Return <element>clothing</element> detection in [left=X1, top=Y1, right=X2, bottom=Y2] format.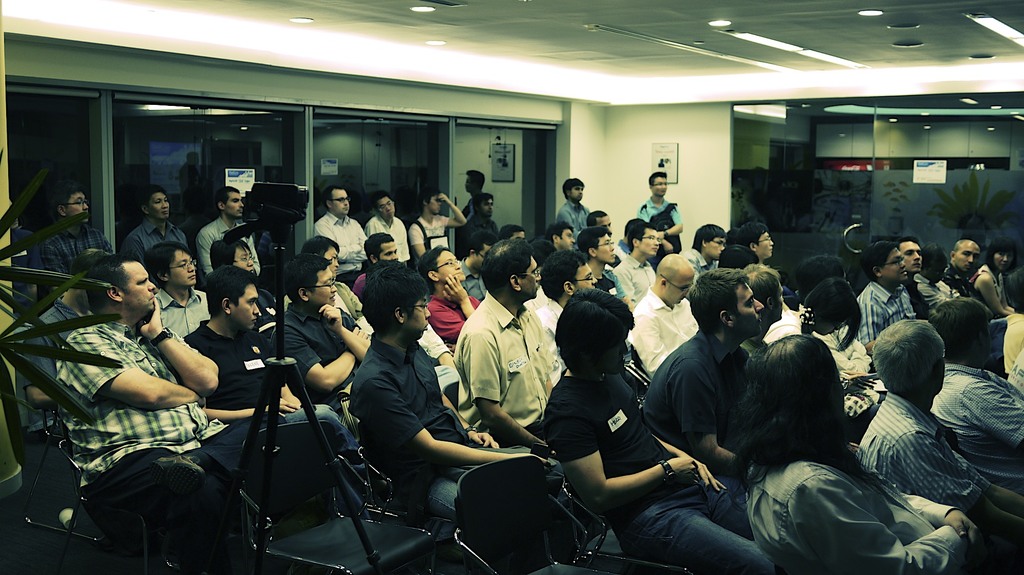
[left=637, top=324, right=751, bottom=483].
